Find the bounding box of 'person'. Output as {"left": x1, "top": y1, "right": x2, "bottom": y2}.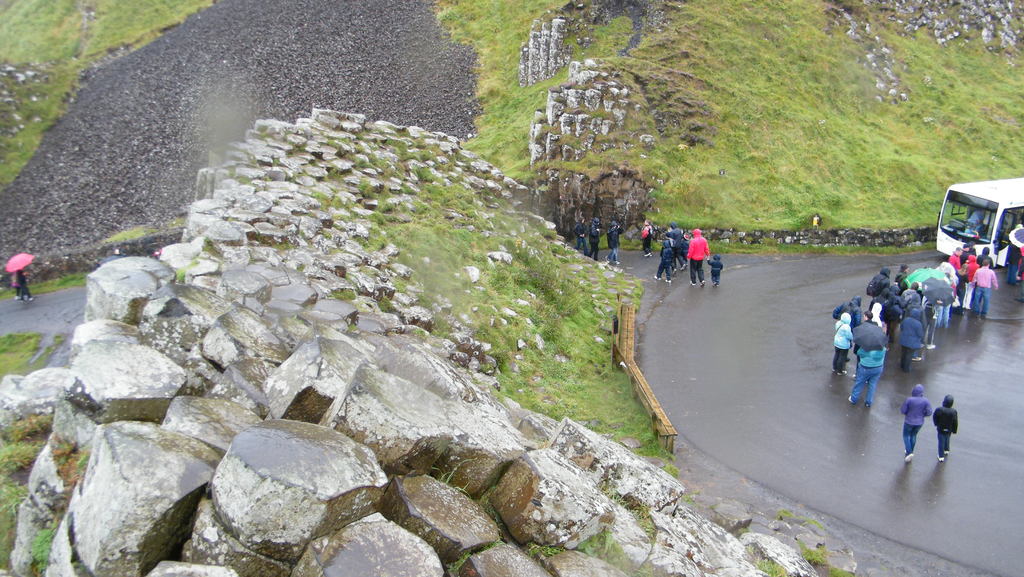
{"left": 575, "top": 214, "right": 591, "bottom": 250}.
